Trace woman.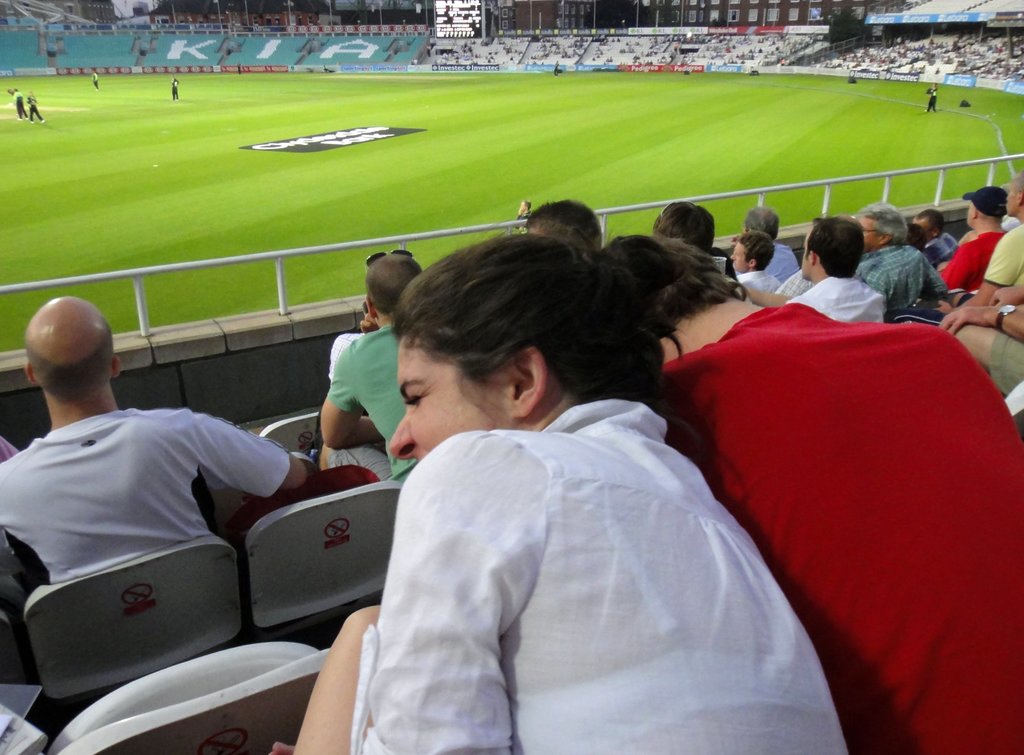
Traced to (left=253, top=224, right=822, bottom=745).
